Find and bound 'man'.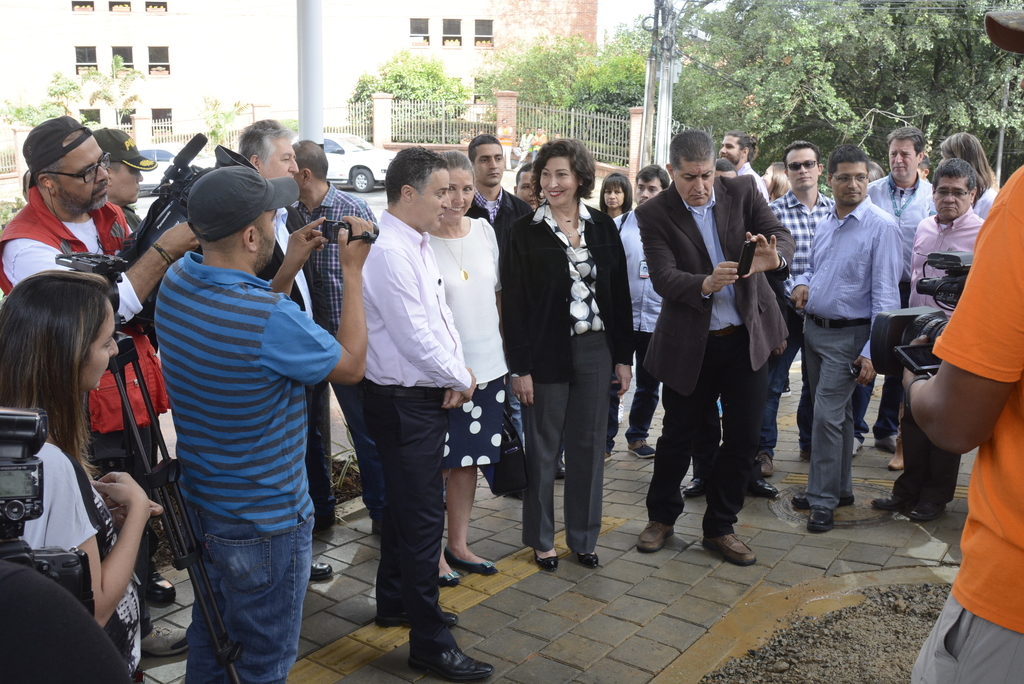
Bound: (459,129,530,490).
